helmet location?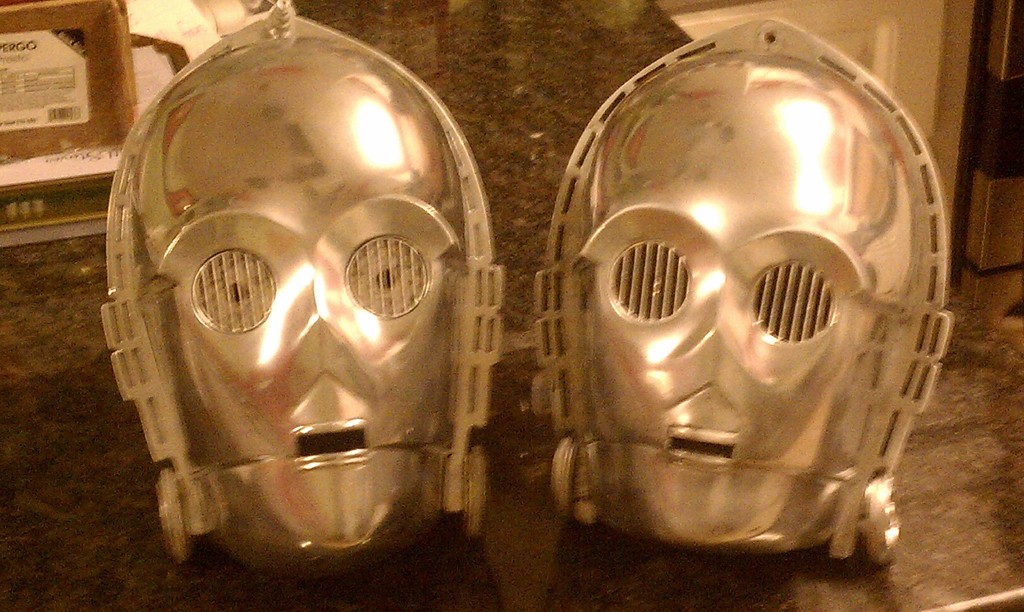
bbox=[532, 15, 954, 565]
